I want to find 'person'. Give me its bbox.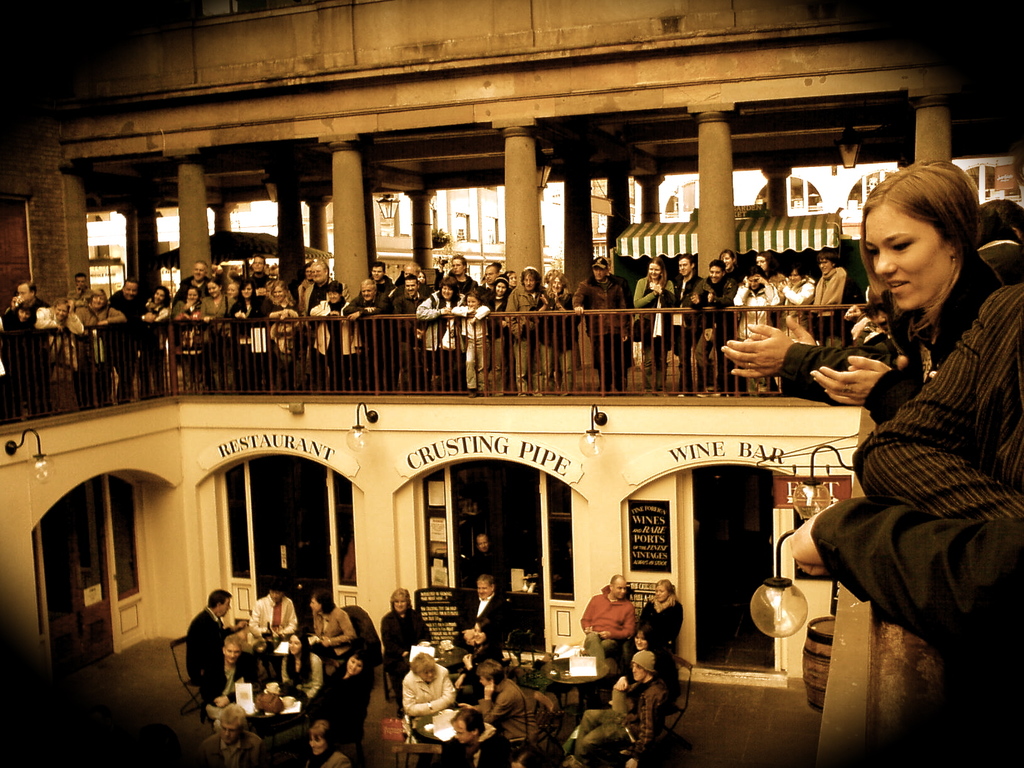
bbox=(474, 256, 513, 390).
